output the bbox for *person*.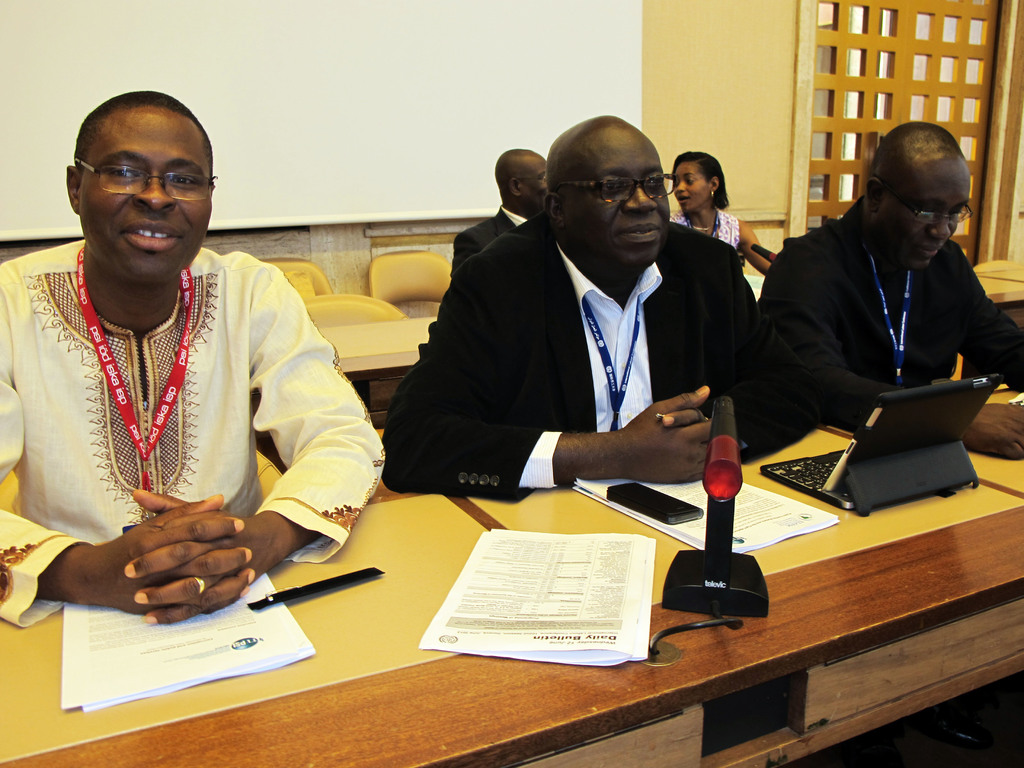
crop(383, 113, 794, 486).
